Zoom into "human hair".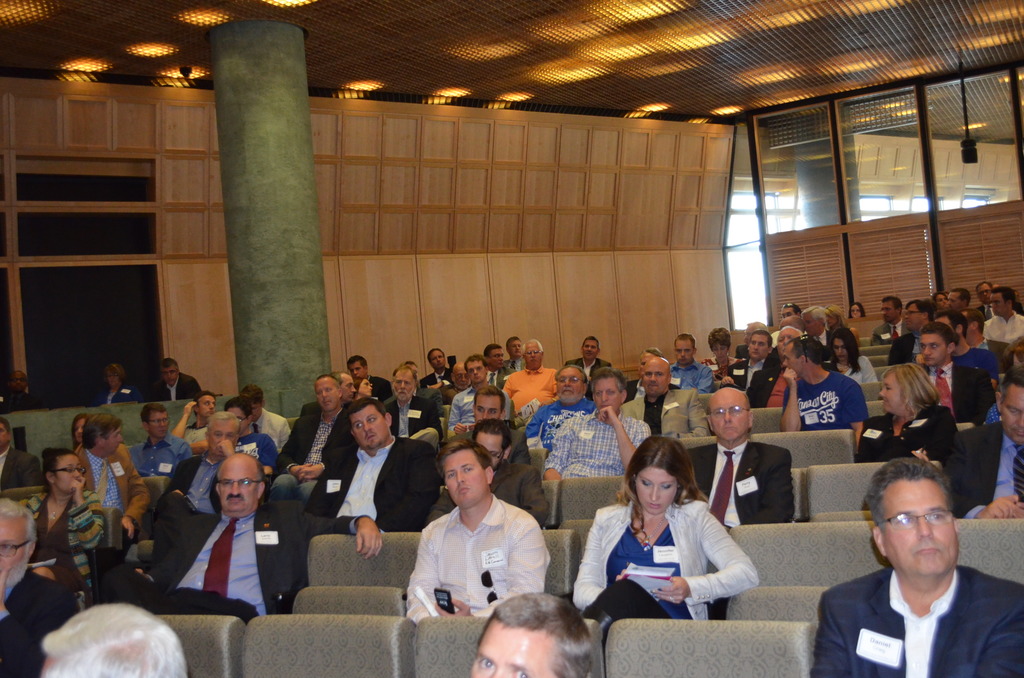
Zoom target: (left=555, top=365, right=590, bottom=383).
